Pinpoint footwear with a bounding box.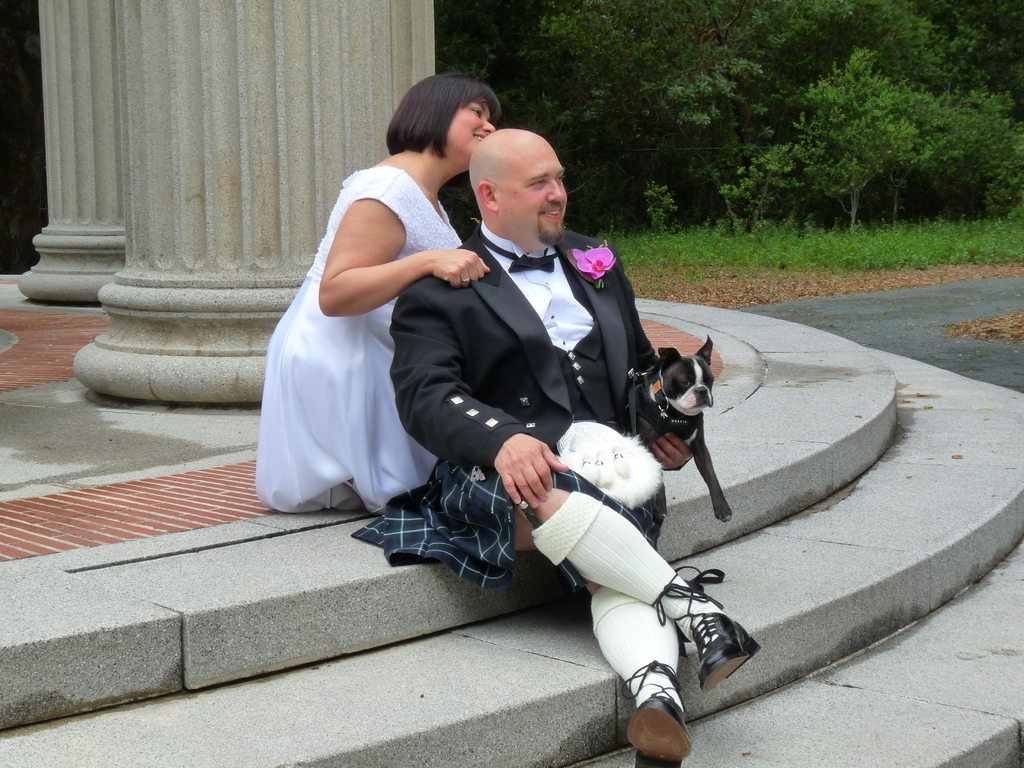
Rect(644, 564, 762, 700).
